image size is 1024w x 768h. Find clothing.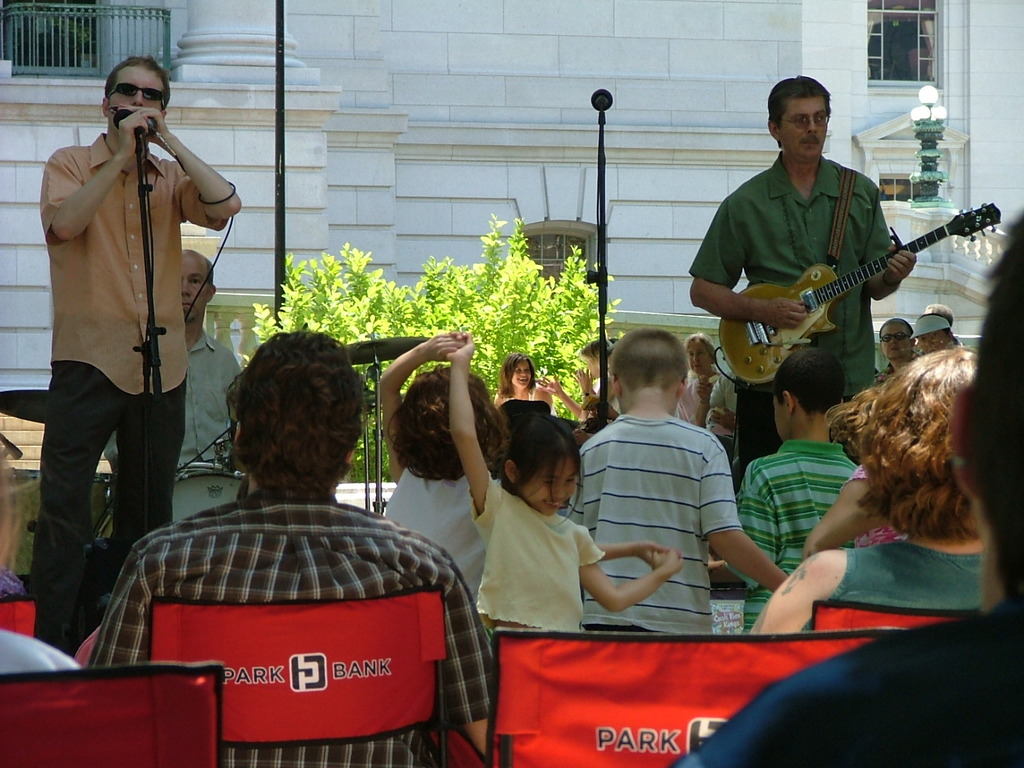
box(97, 322, 251, 456).
